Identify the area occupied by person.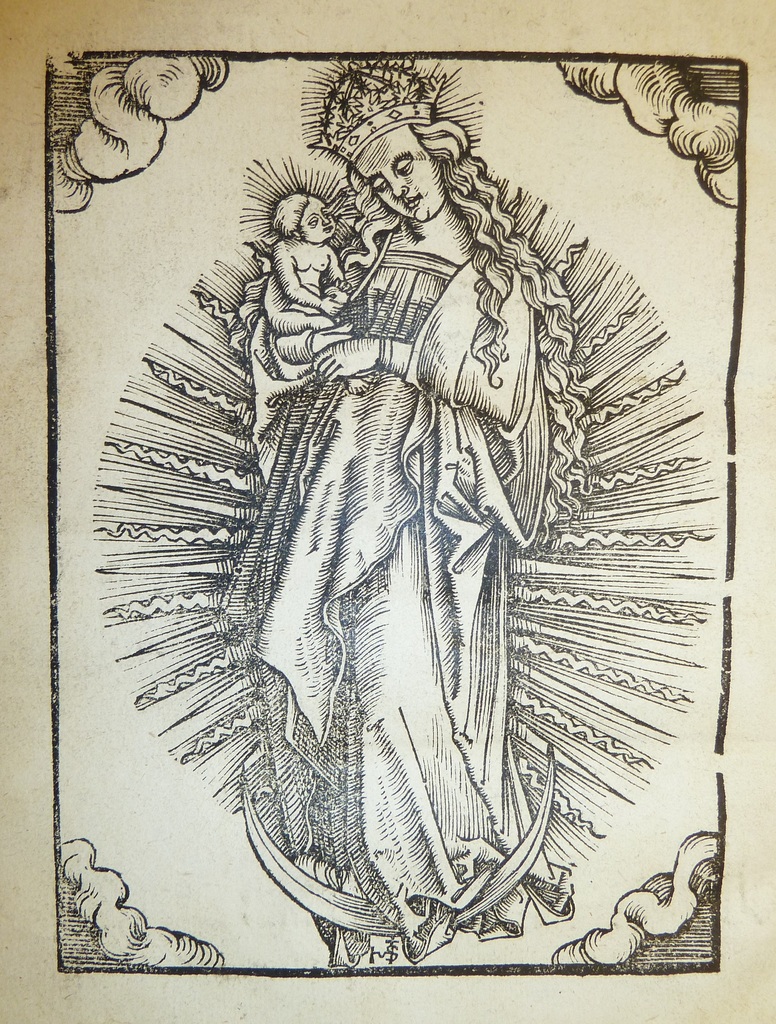
Area: (x1=197, y1=109, x2=585, y2=922).
